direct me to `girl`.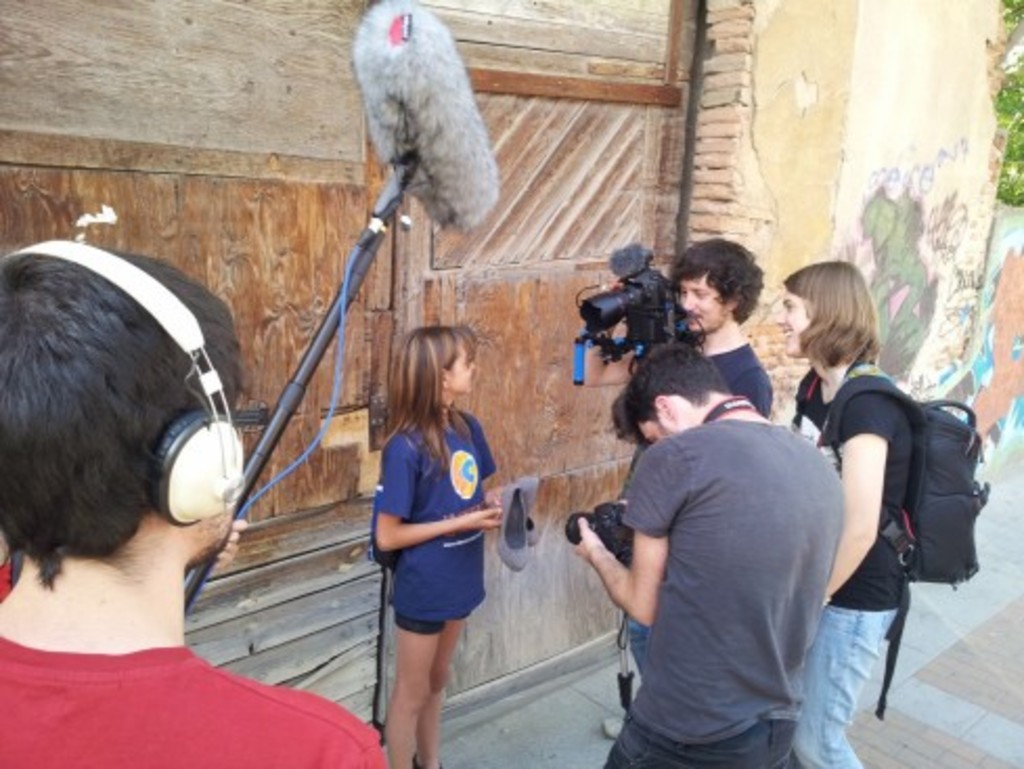
Direction: {"x1": 375, "y1": 323, "x2": 500, "y2": 767}.
